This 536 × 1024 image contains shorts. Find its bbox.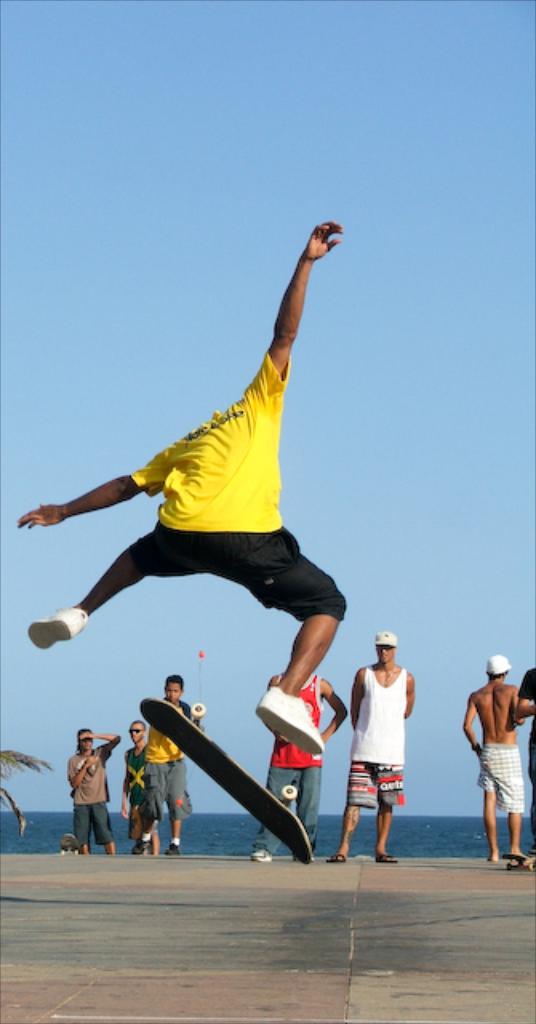
(482,746,525,808).
